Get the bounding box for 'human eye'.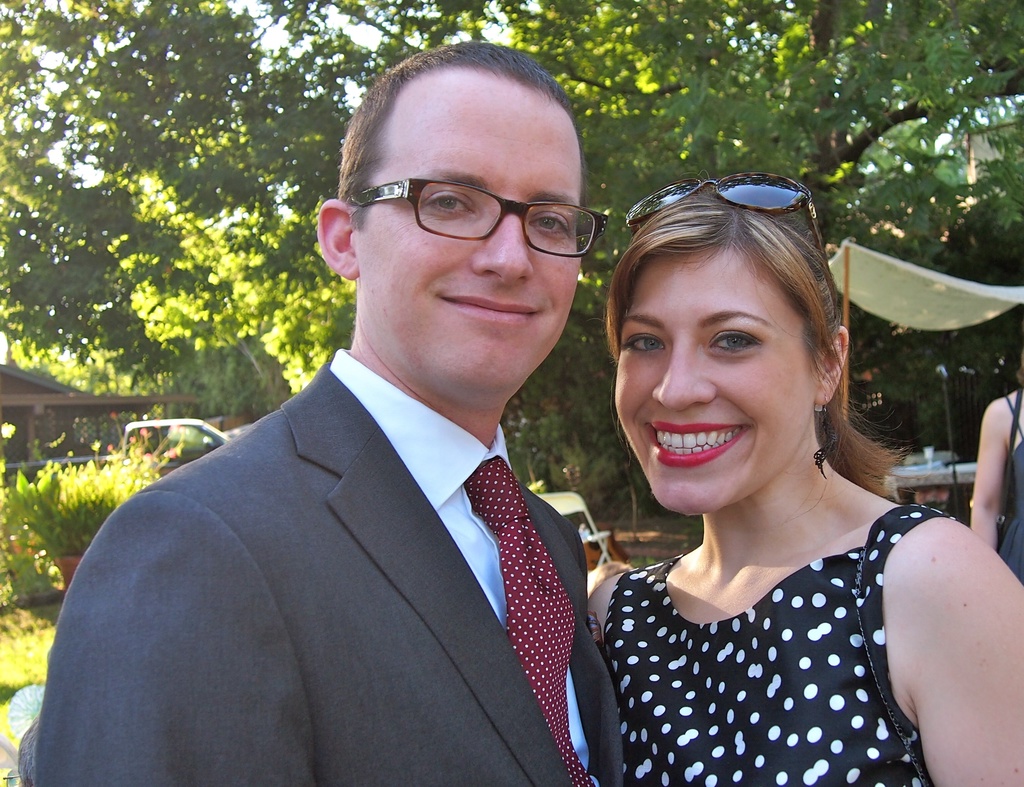
l=704, t=326, r=764, b=359.
